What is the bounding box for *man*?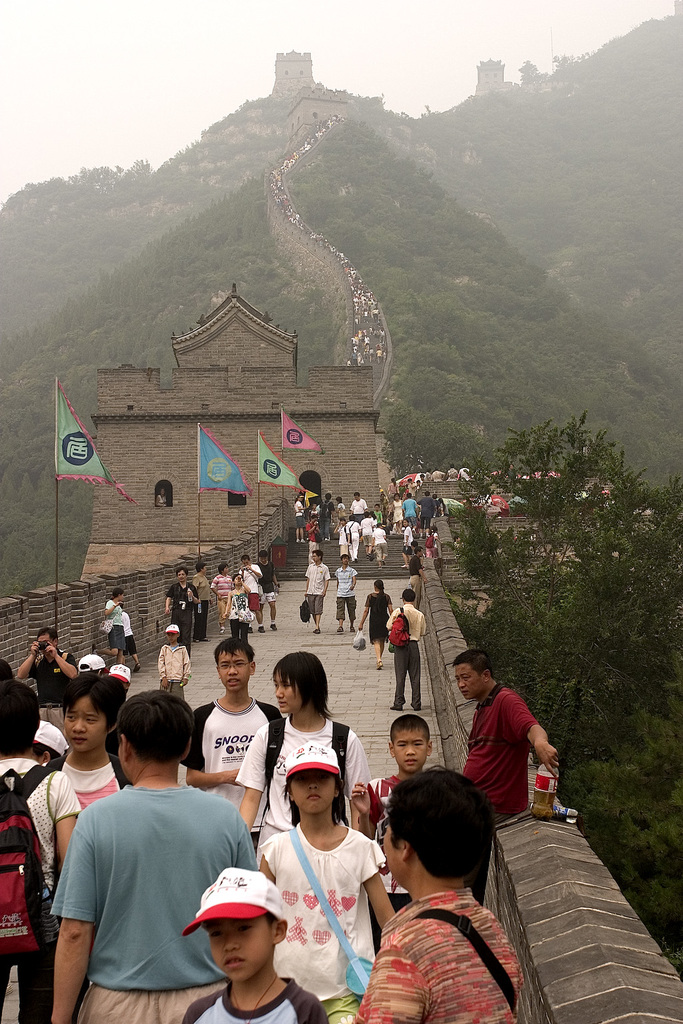
crop(450, 665, 566, 845).
